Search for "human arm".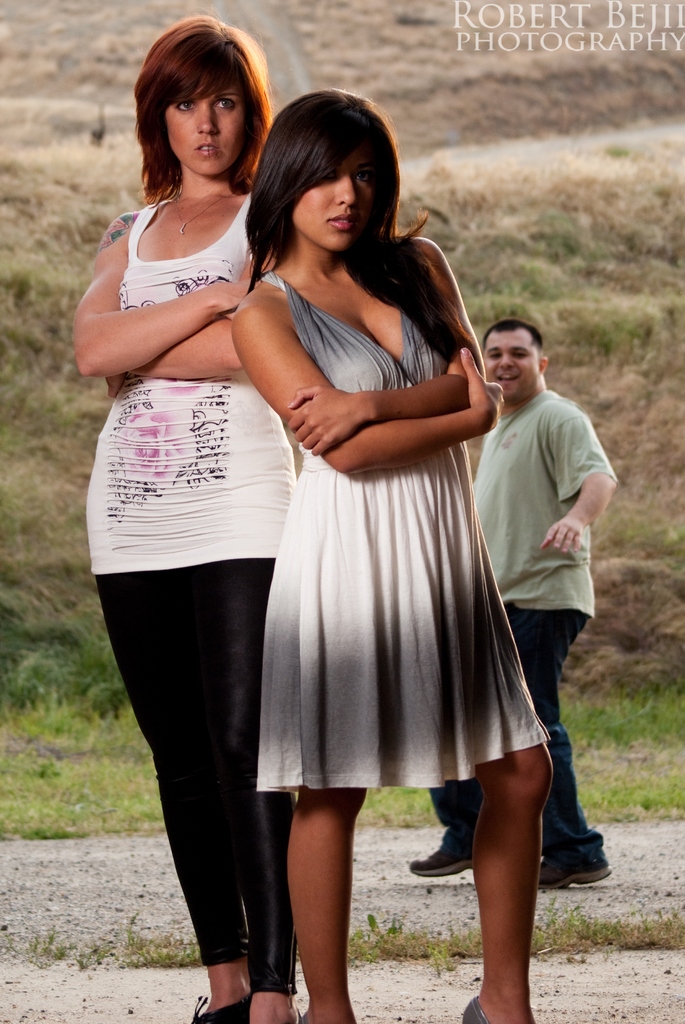
Found at 243:250:523:484.
